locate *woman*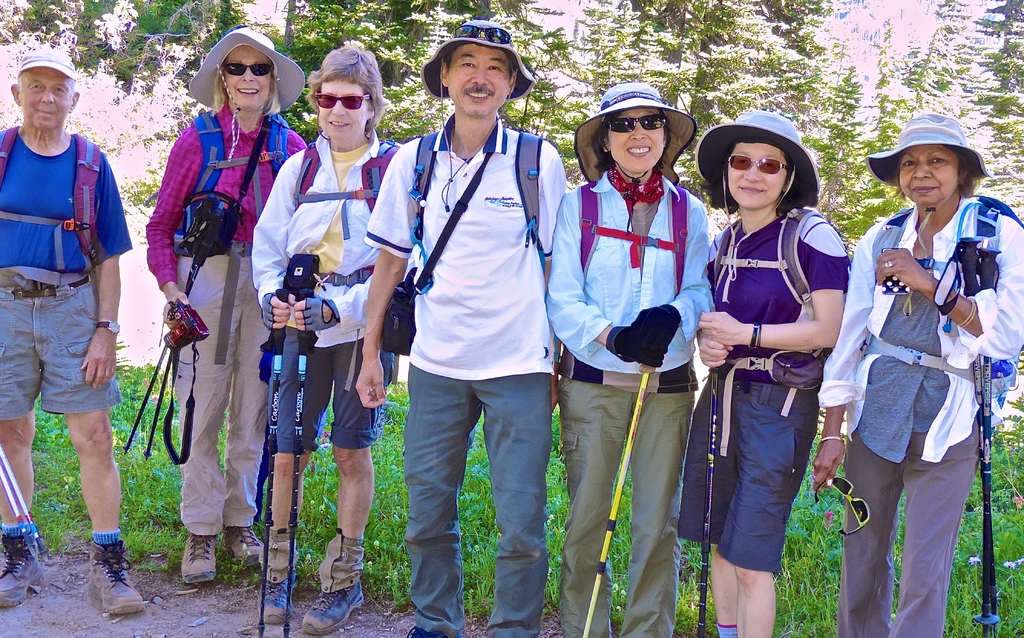
l=564, t=82, r=721, b=589
